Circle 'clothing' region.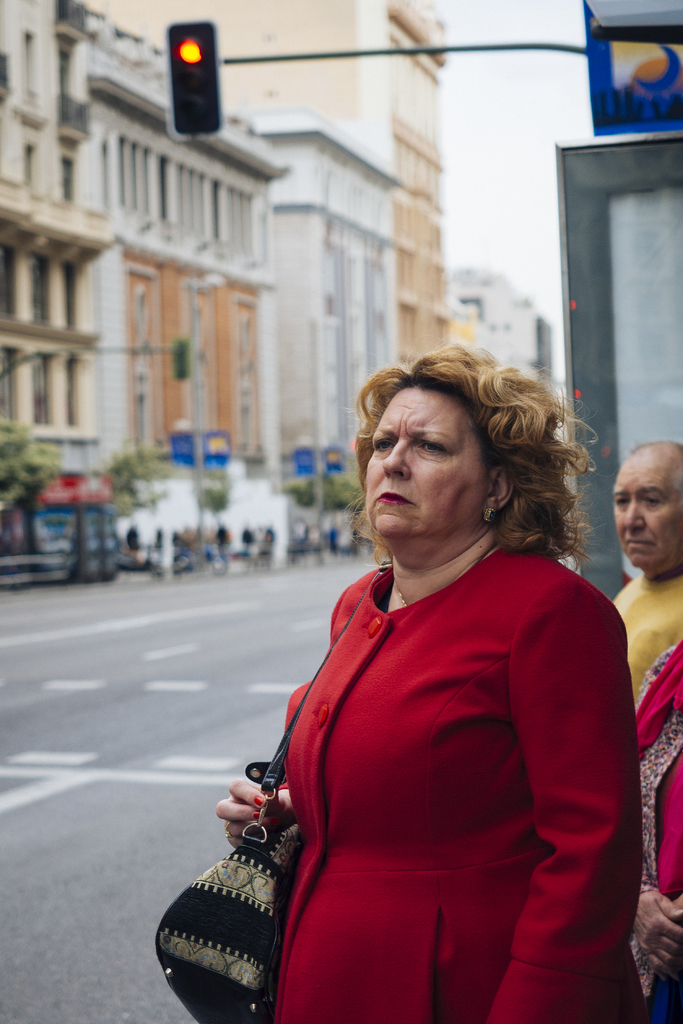
Region: region(607, 572, 682, 691).
